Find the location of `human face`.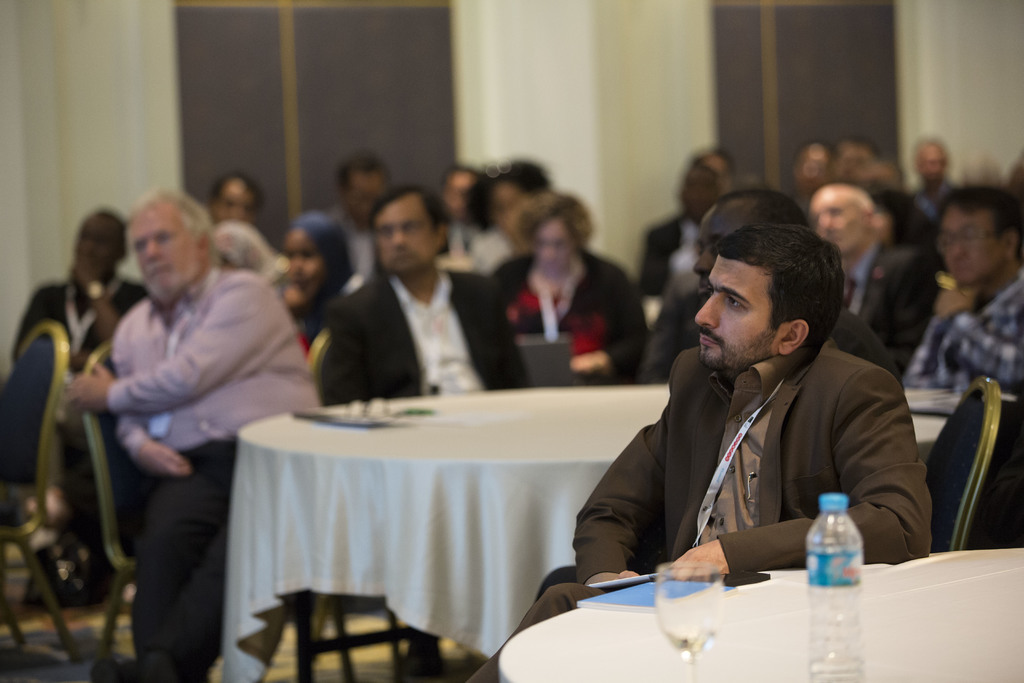
Location: pyautogui.locateOnScreen(381, 197, 436, 268).
